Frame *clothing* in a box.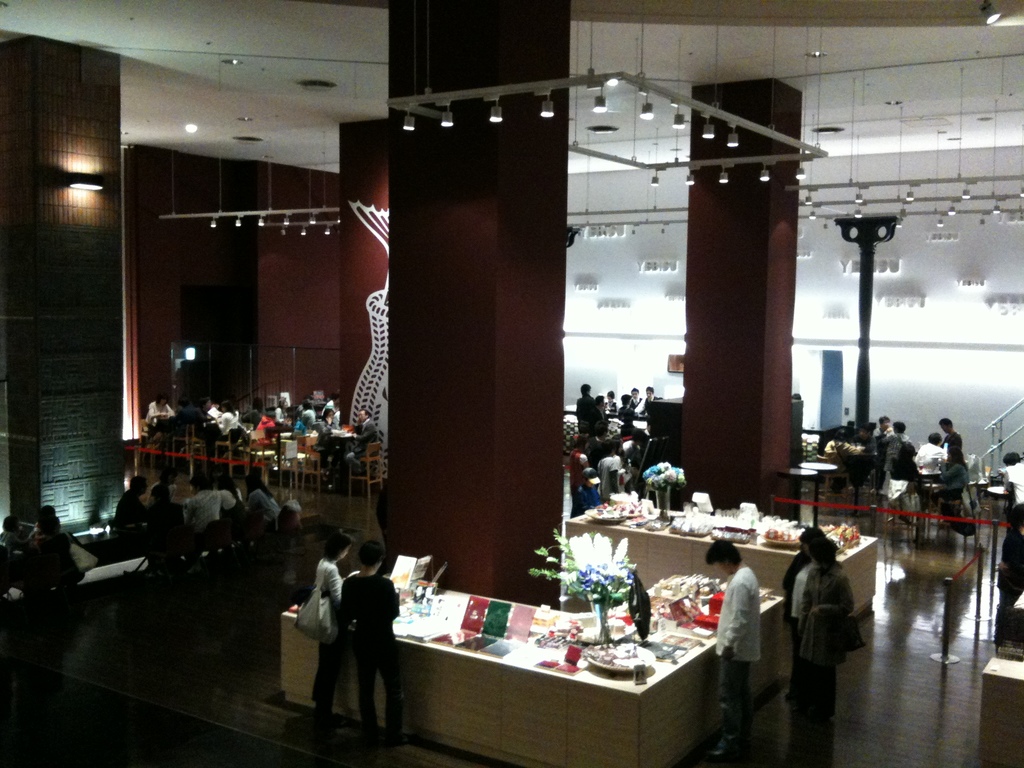
[left=787, top=552, right=807, bottom=688].
